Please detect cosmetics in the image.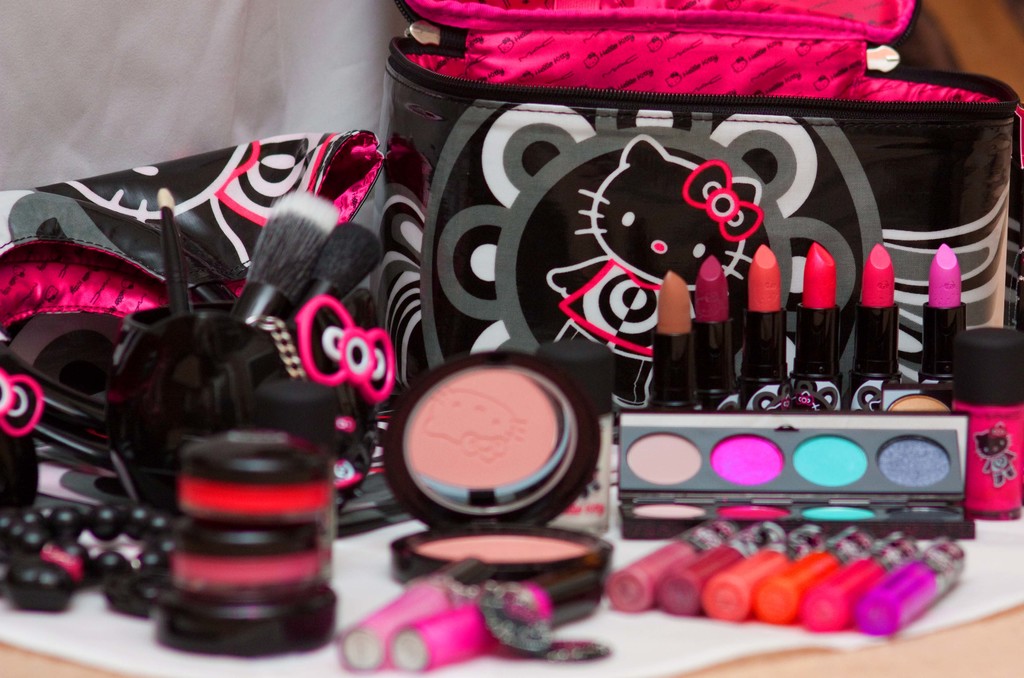
[380, 581, 549, 677].
